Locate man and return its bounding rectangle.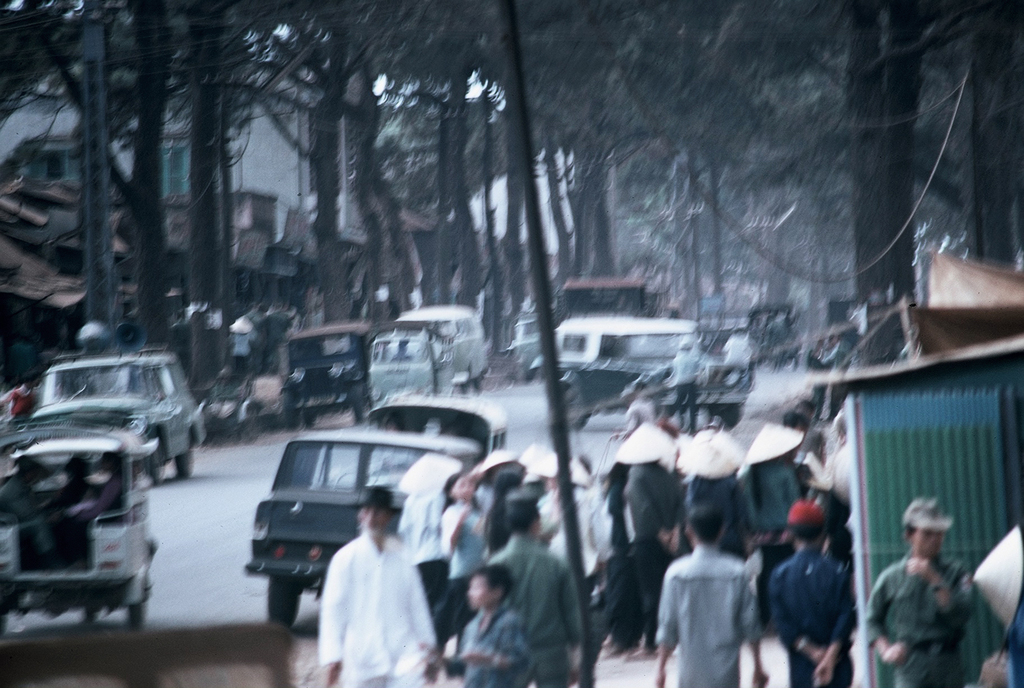
863 496 1014 687.
